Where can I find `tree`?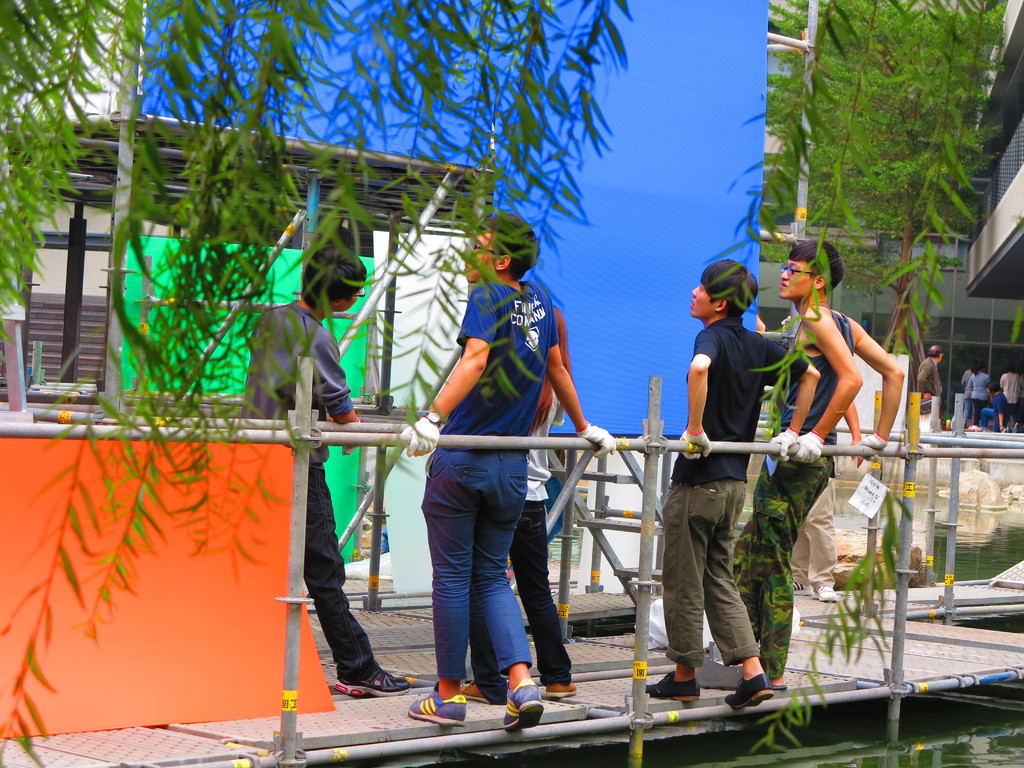
You can find it at 0, 0, 636, 767.
